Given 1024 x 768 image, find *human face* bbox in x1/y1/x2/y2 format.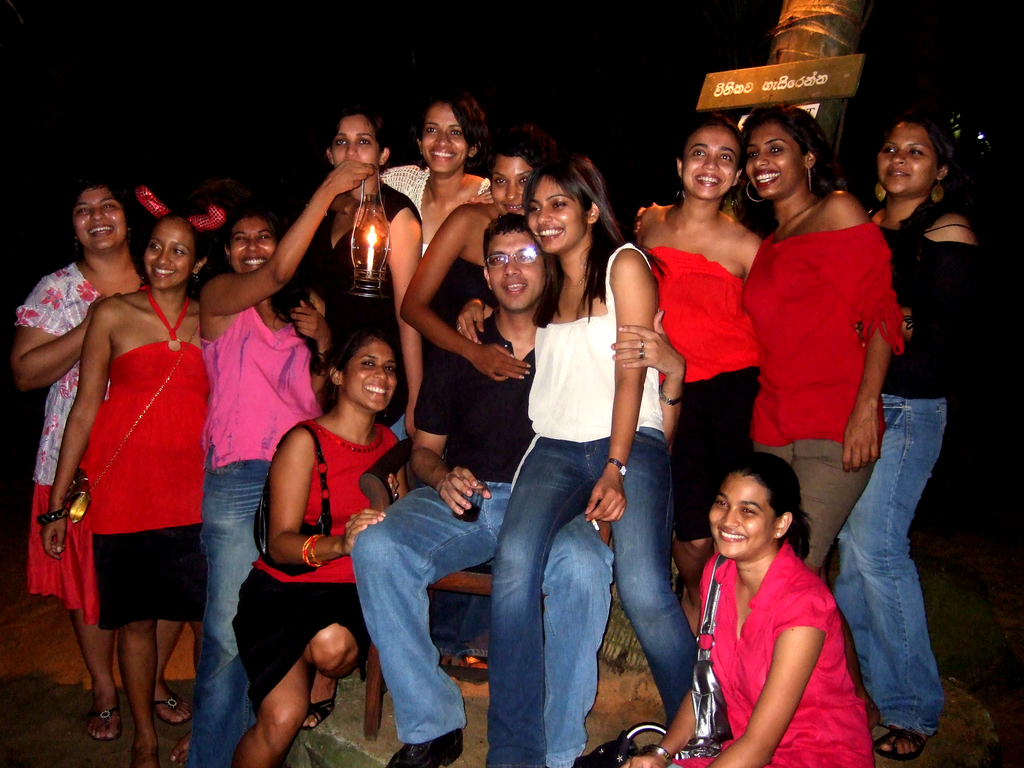
420/102/468/172.
